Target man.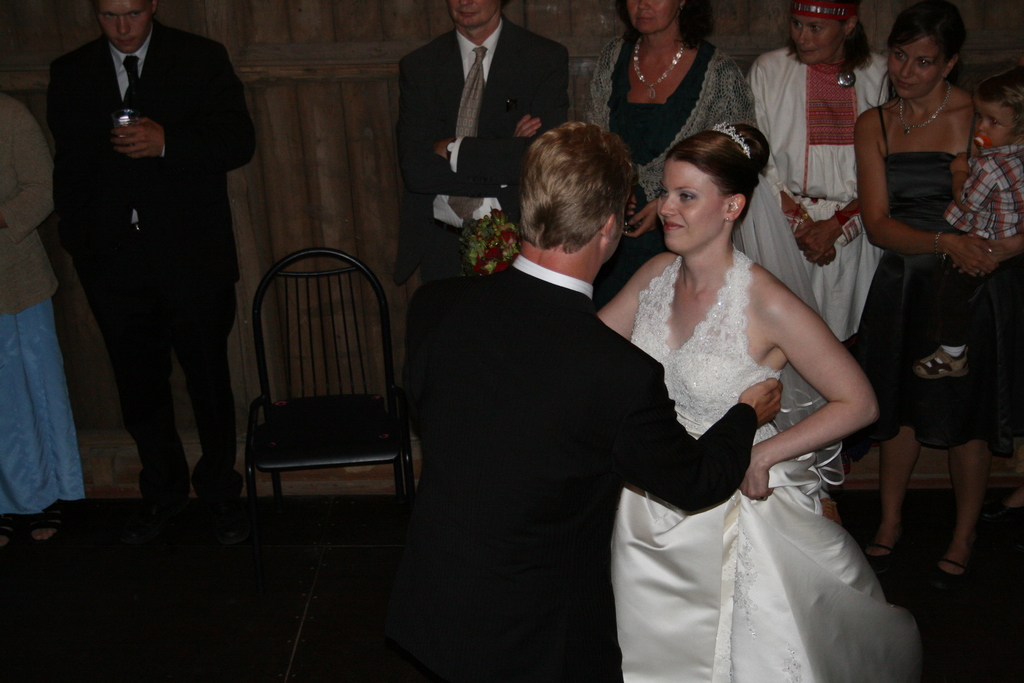
Target region: x1=42 y1=0 x2=257 y2=530.
